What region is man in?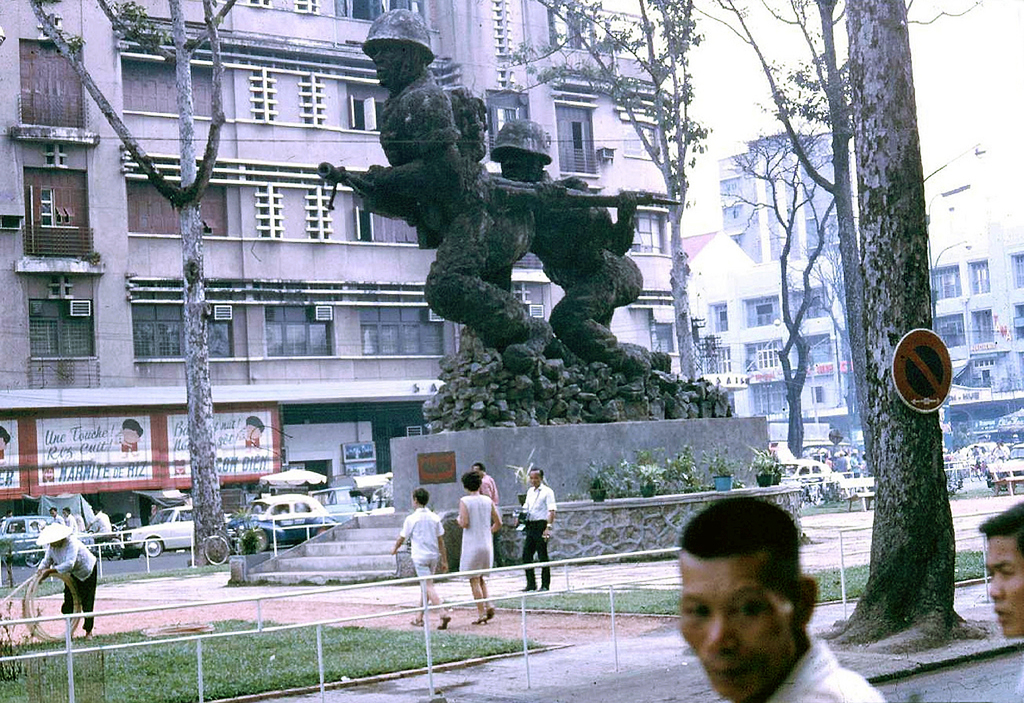
Rect(473, 462, 501, 563).
